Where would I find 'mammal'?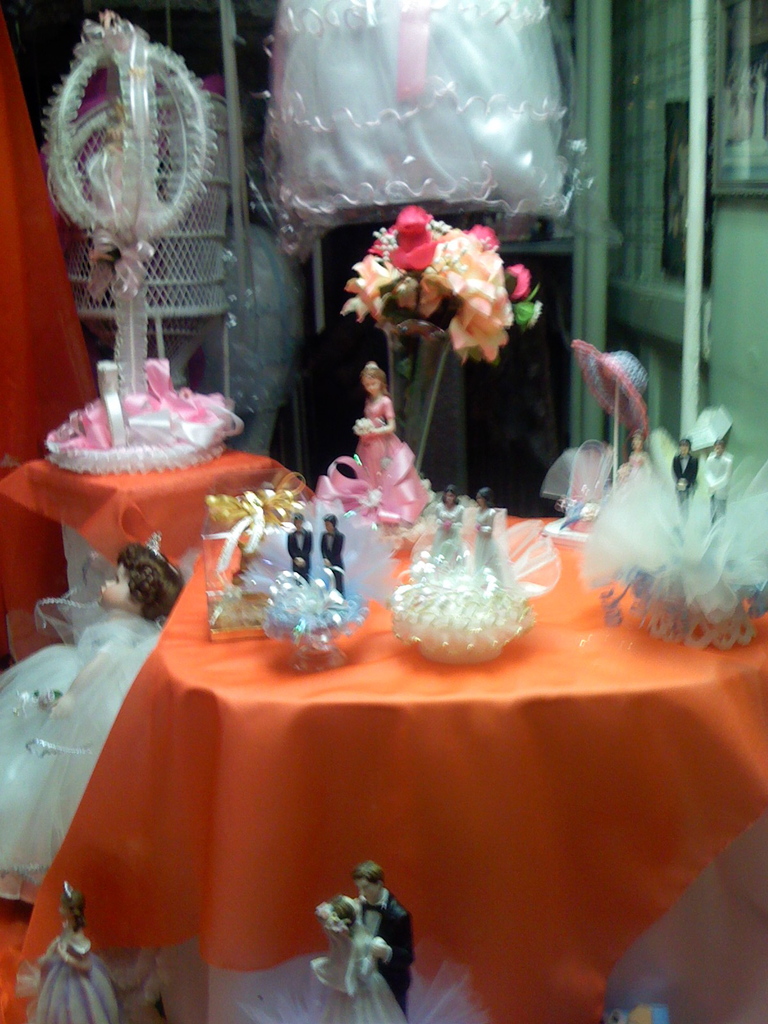
At box(429, 488, 465, 568).
